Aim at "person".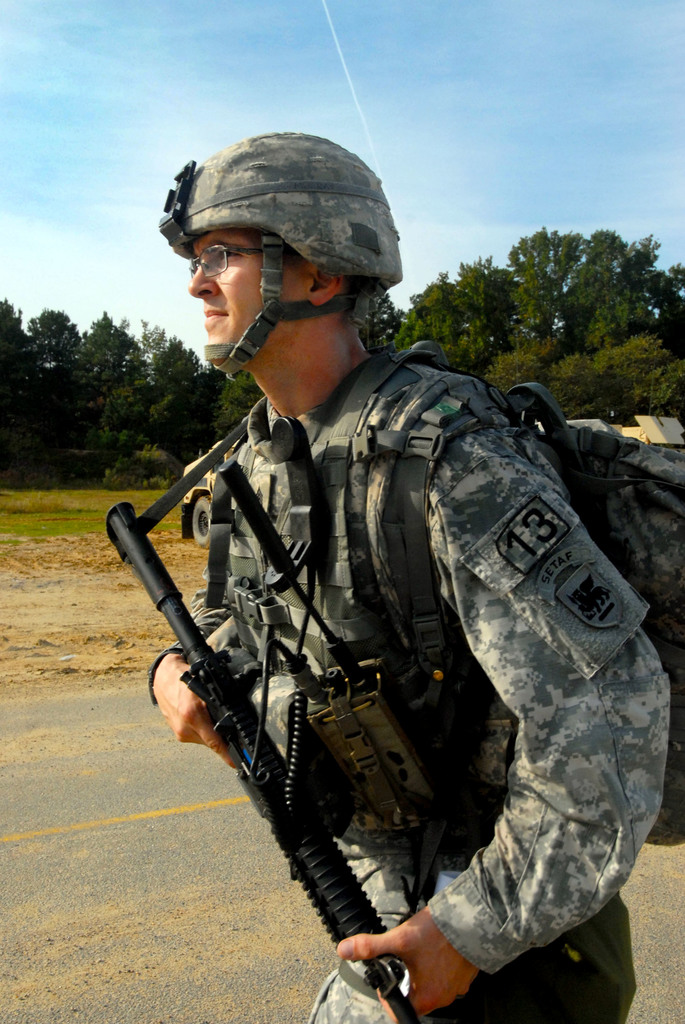
Aimed at 132 193 641 1023.
